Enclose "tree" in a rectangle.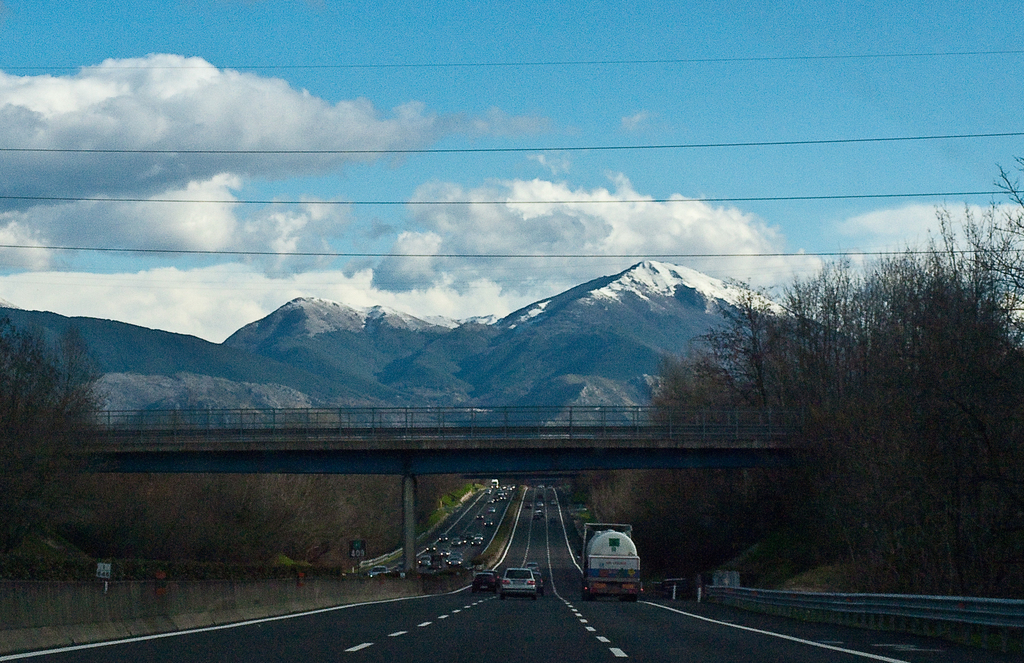
[785,197,1020,584].
